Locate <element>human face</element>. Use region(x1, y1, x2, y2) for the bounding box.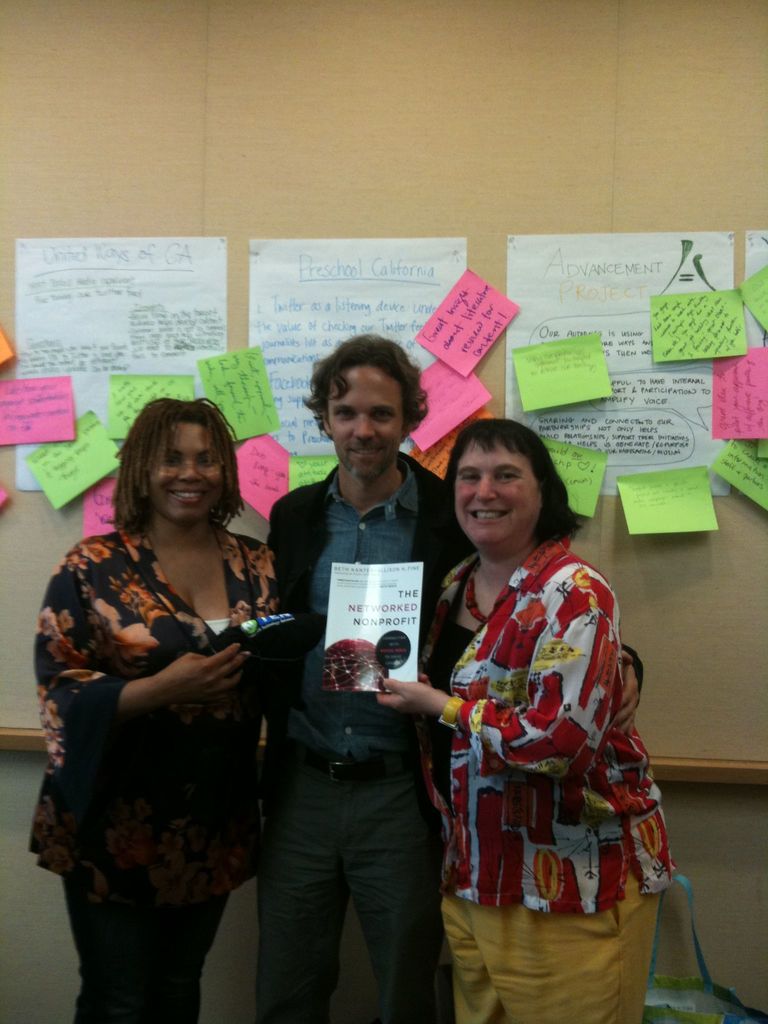
region(449, 438, 545, 540).
